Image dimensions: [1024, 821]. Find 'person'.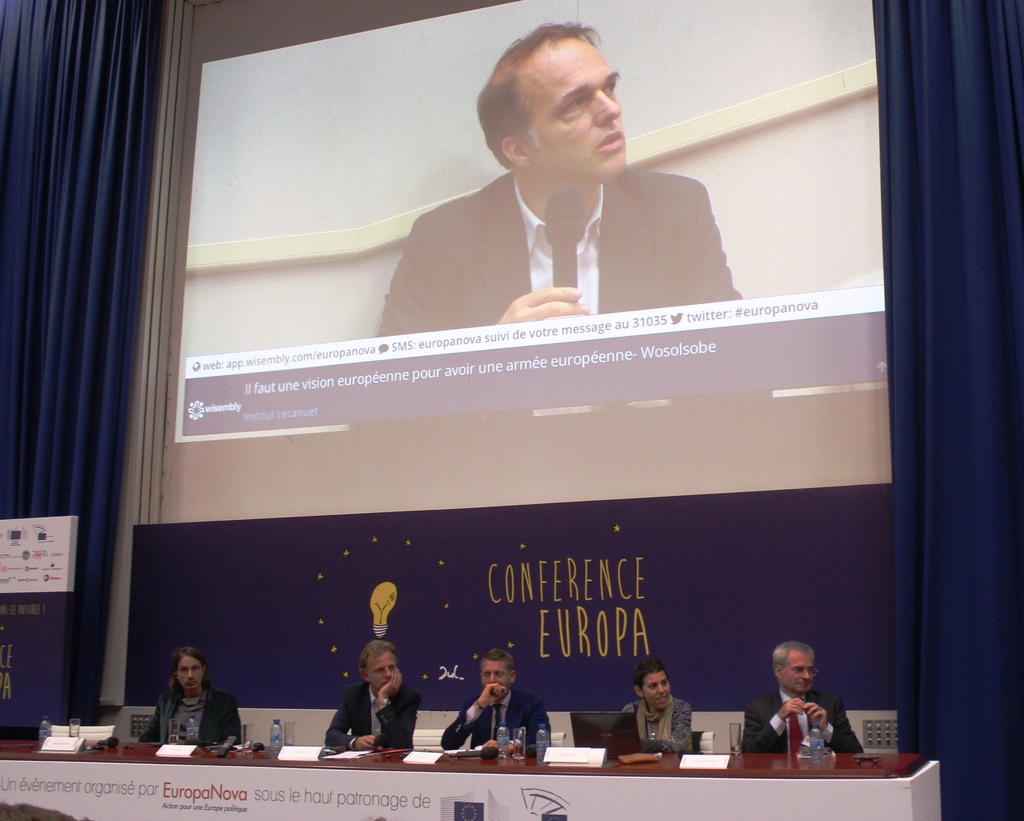
select_region(740, 641, 863, 758).
